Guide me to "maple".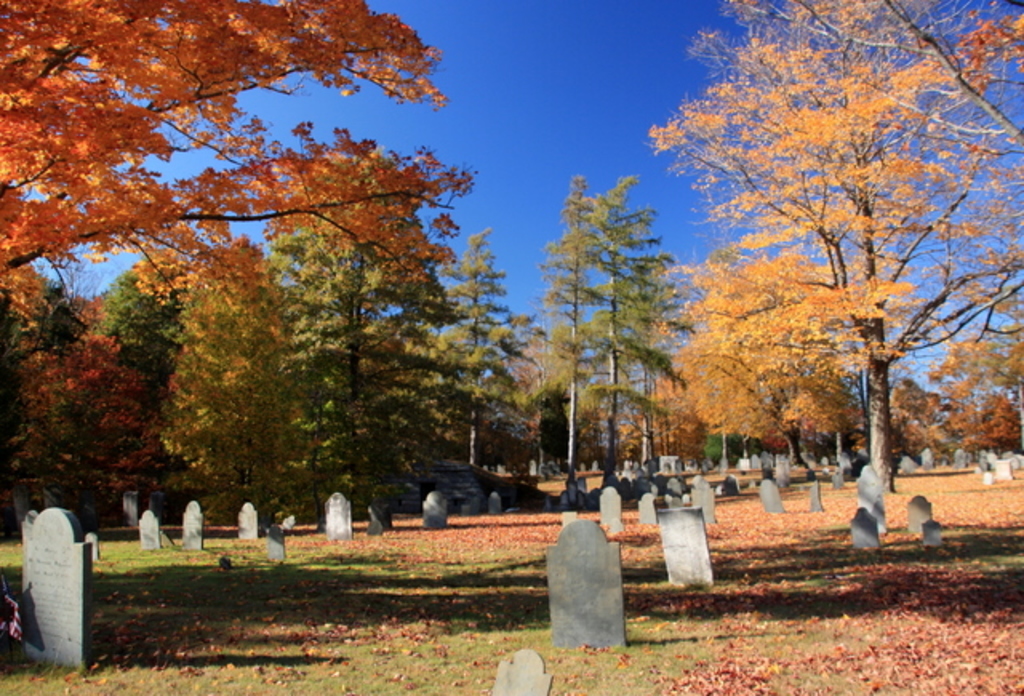
Guidance: (150,237,299,506).
